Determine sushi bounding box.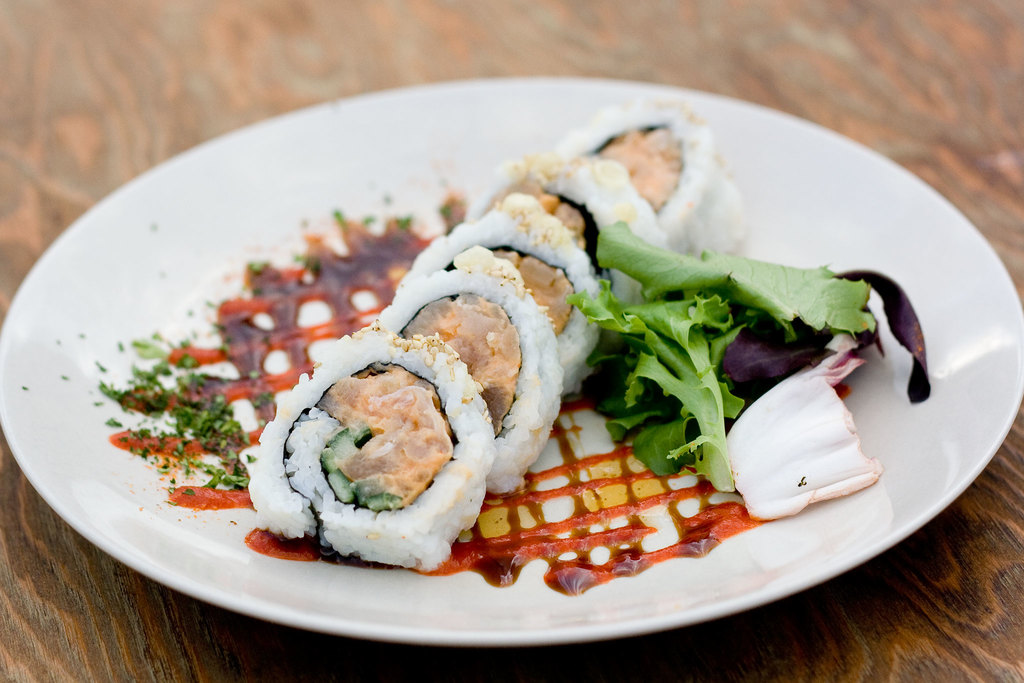
Determined: <bbox>260, 336, 490, 568</bbox>.
